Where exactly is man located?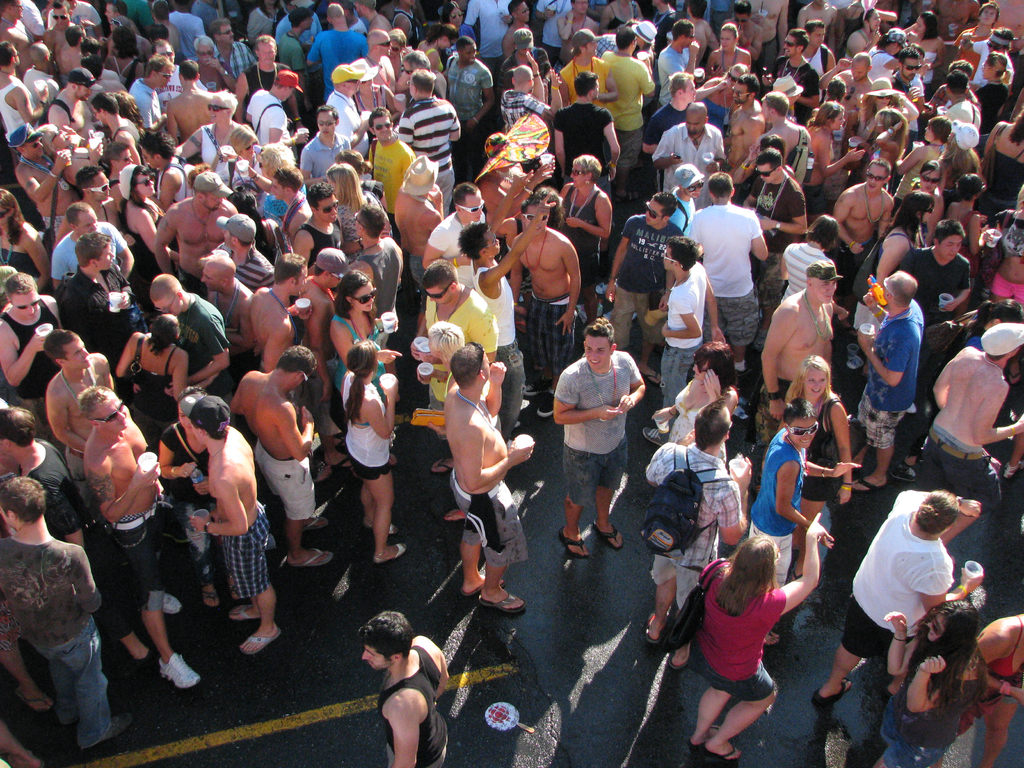
Its bounding box is bbox(164, 63, 223, 142).
